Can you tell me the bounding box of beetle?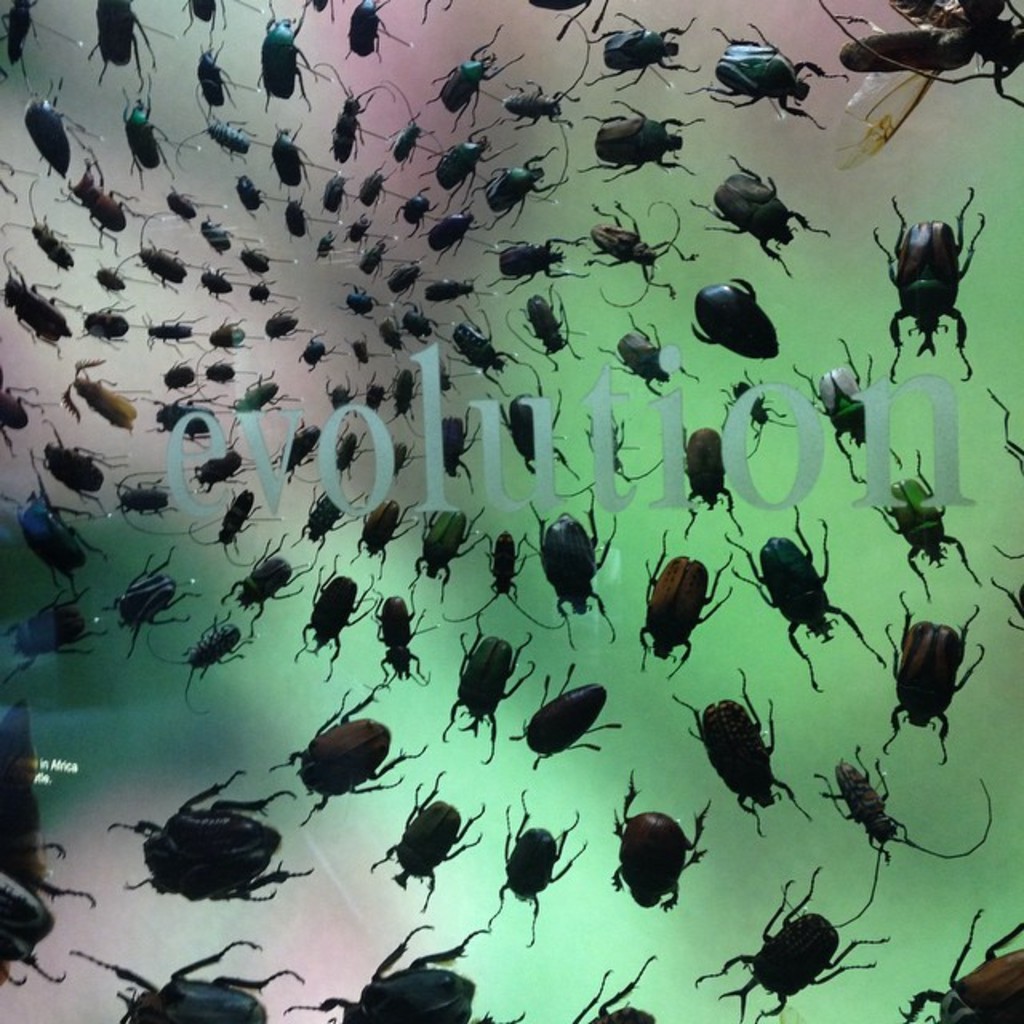
detection(686, 270, 773, 365).
